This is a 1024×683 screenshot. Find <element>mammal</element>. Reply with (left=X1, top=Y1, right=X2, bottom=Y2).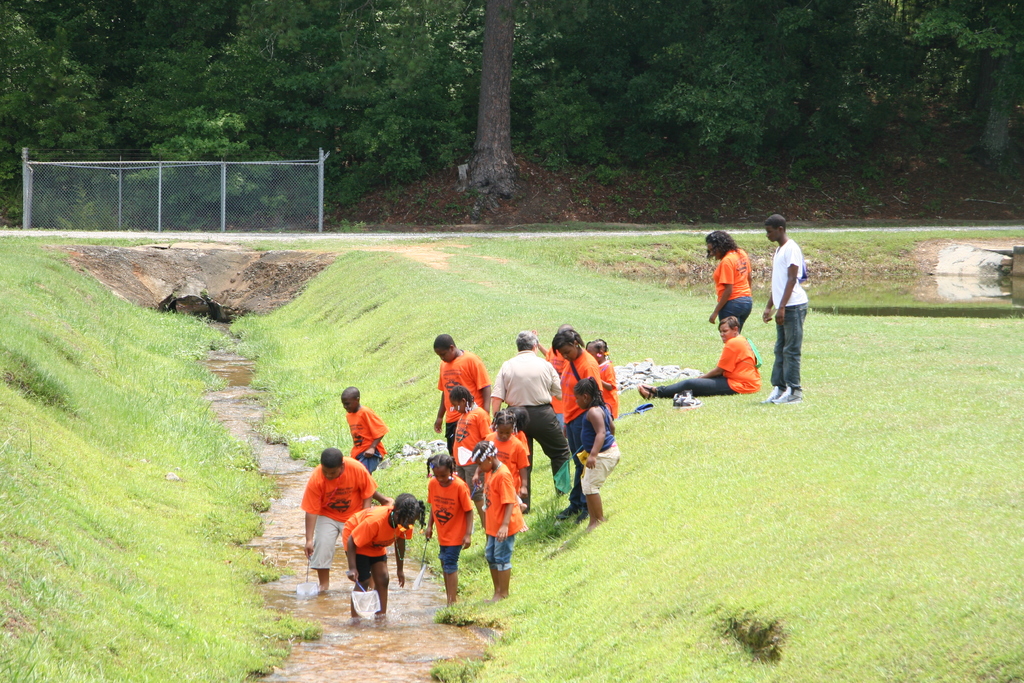
(left=762, top=214, right=810, bottom=403).
